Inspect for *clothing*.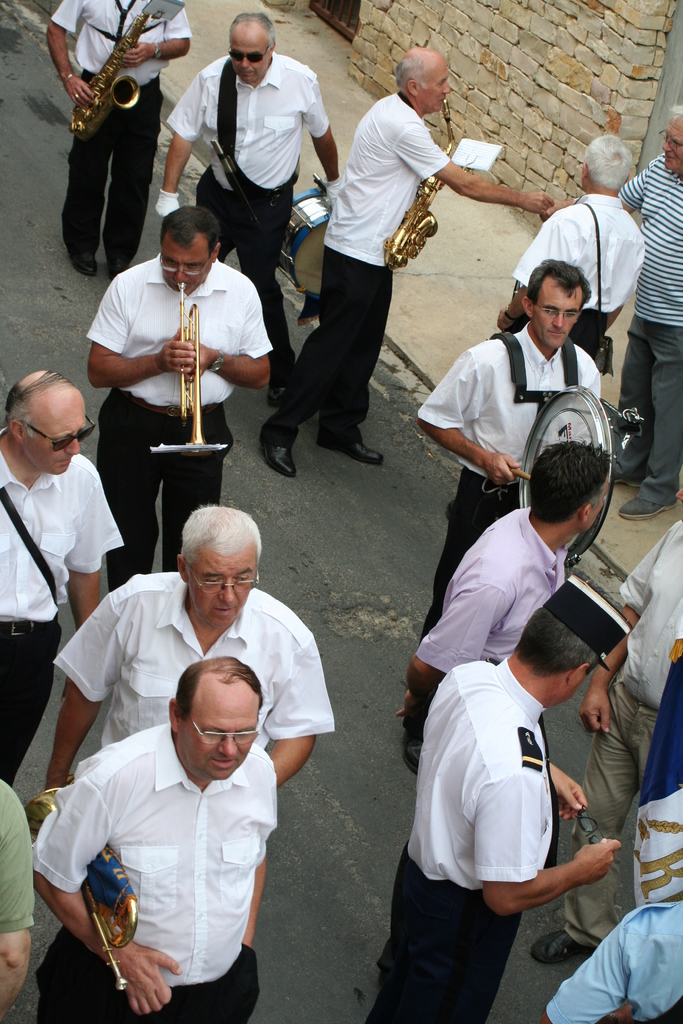
Inspection: {"x1": 514, "y1": 197, "x2": 647, "y2": 364}.
